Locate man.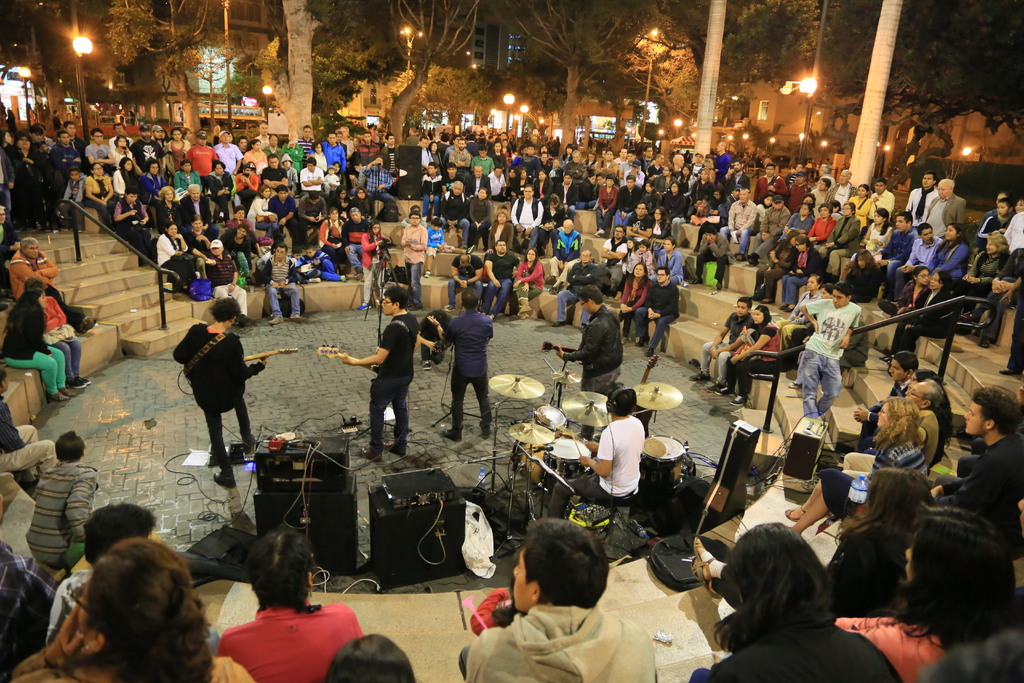
Bounding box: (left=148, top=124, right=167, bottom=183).
